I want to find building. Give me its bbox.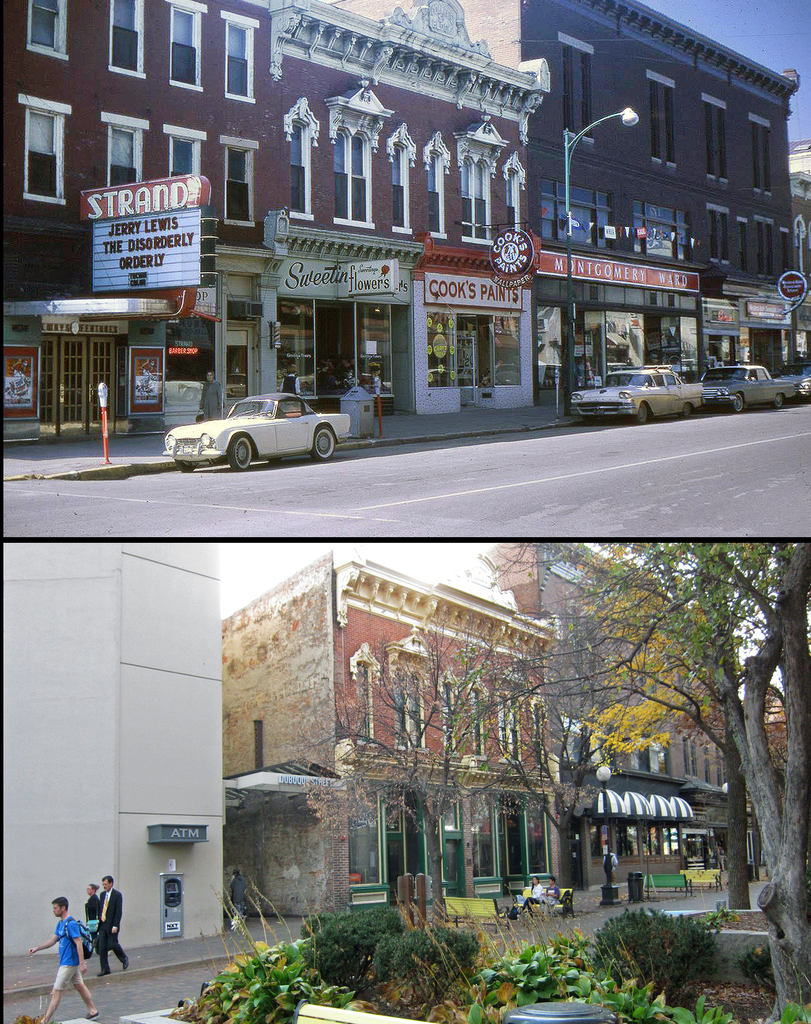
348/0/801/396.
